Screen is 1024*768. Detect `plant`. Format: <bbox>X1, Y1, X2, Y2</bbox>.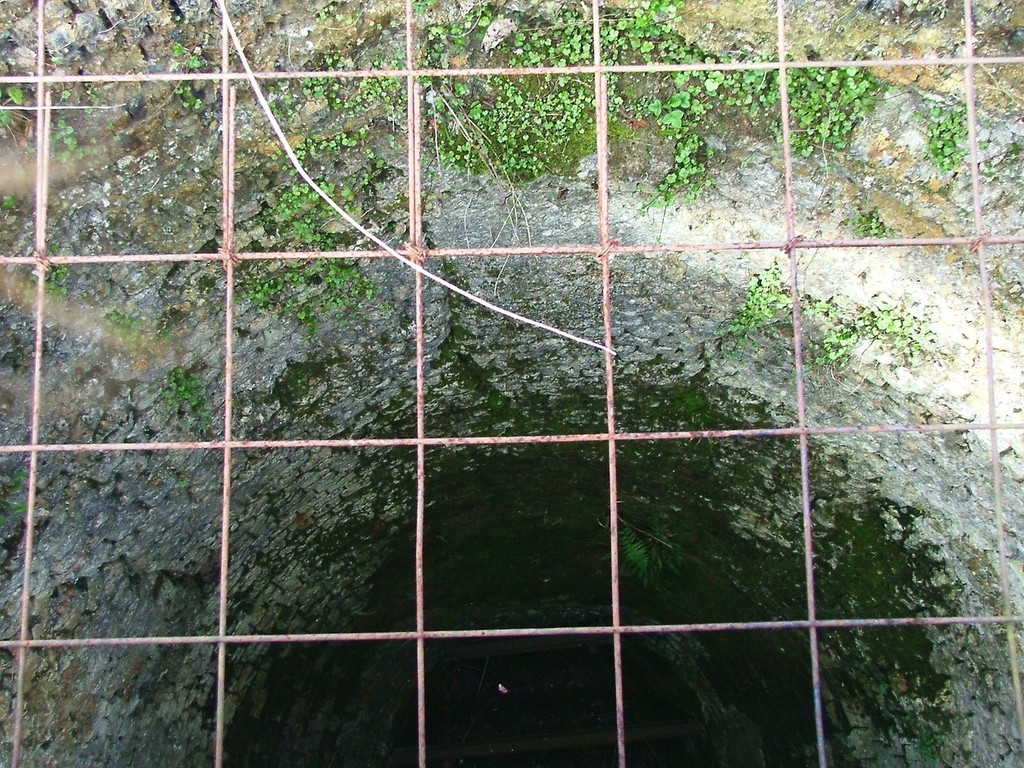
<bbox>174, 469, 194, 493</bbox>.
